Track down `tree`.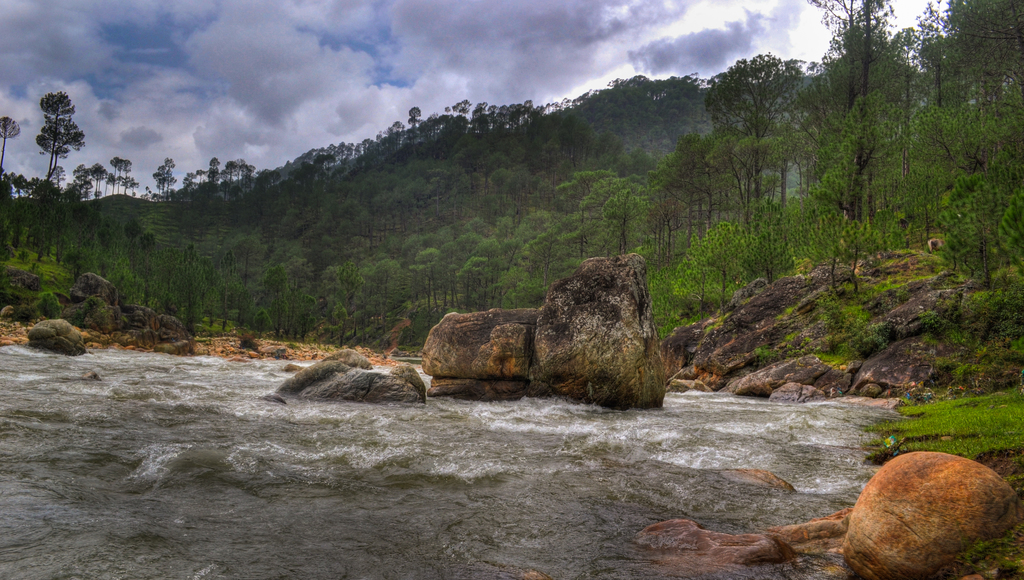
Tracked to l=331, t=128, r=413, b=333.
